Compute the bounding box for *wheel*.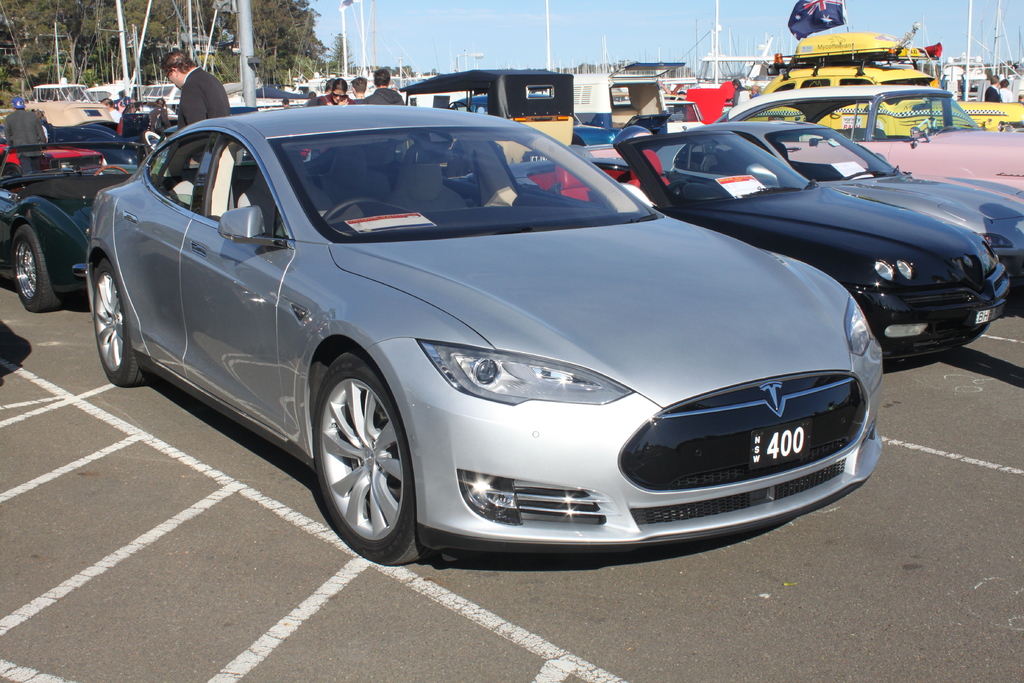
l=2, t=219, r=13, b=281.
